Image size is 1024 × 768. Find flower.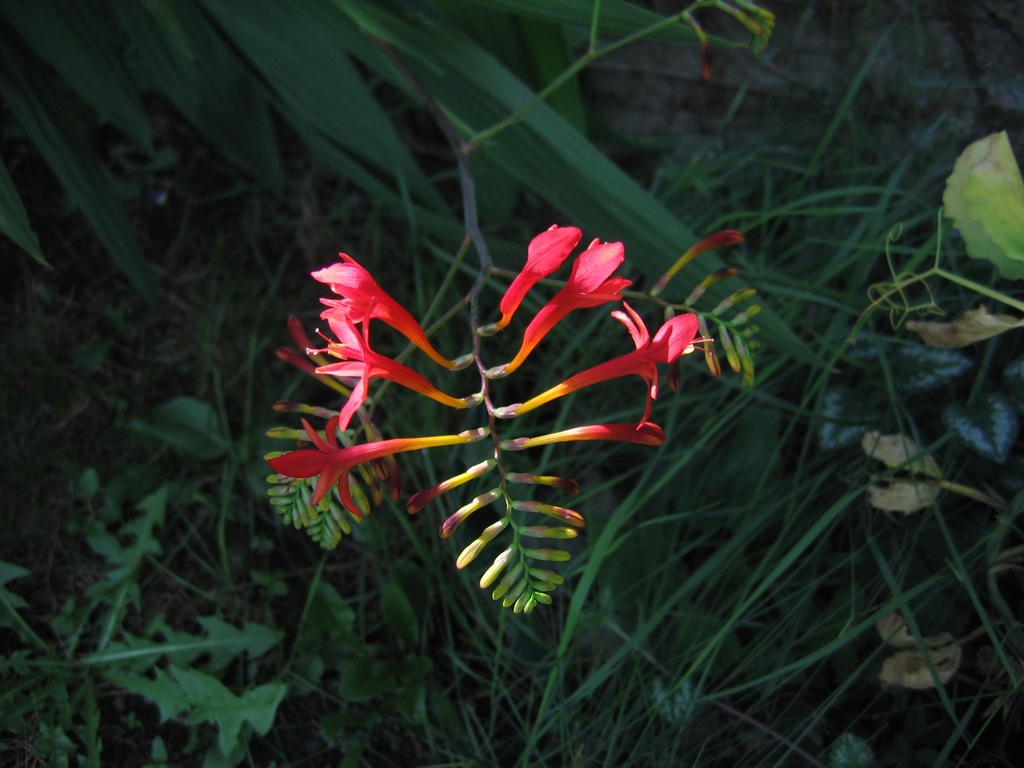
260:420:479:516.
